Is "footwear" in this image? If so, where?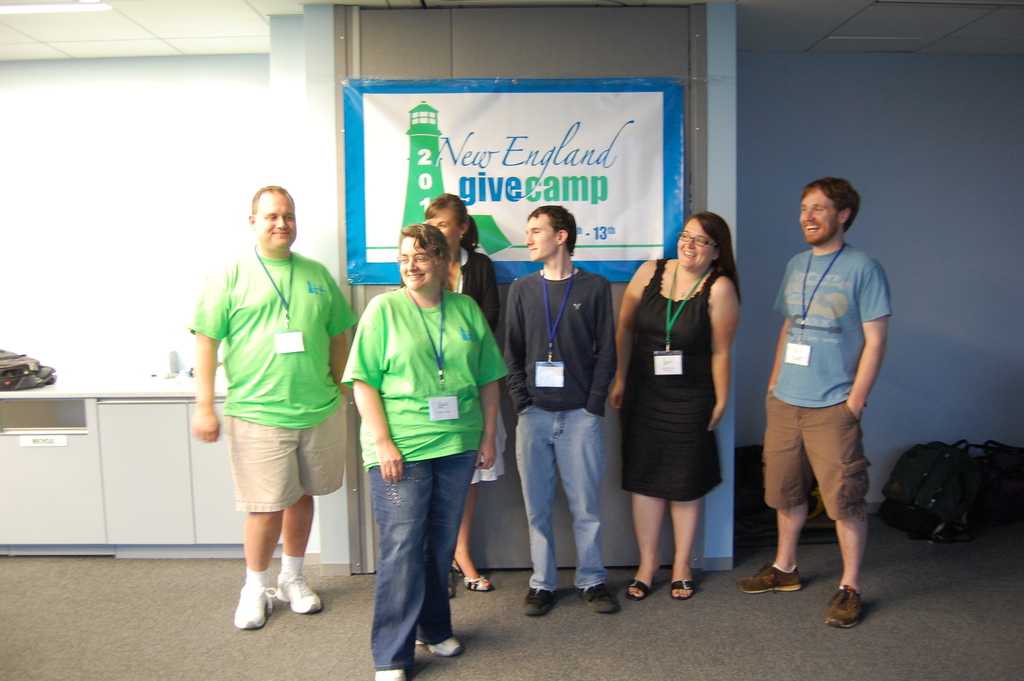
Yes, at [x1=273, y1=573, x2=323, y2=616].
